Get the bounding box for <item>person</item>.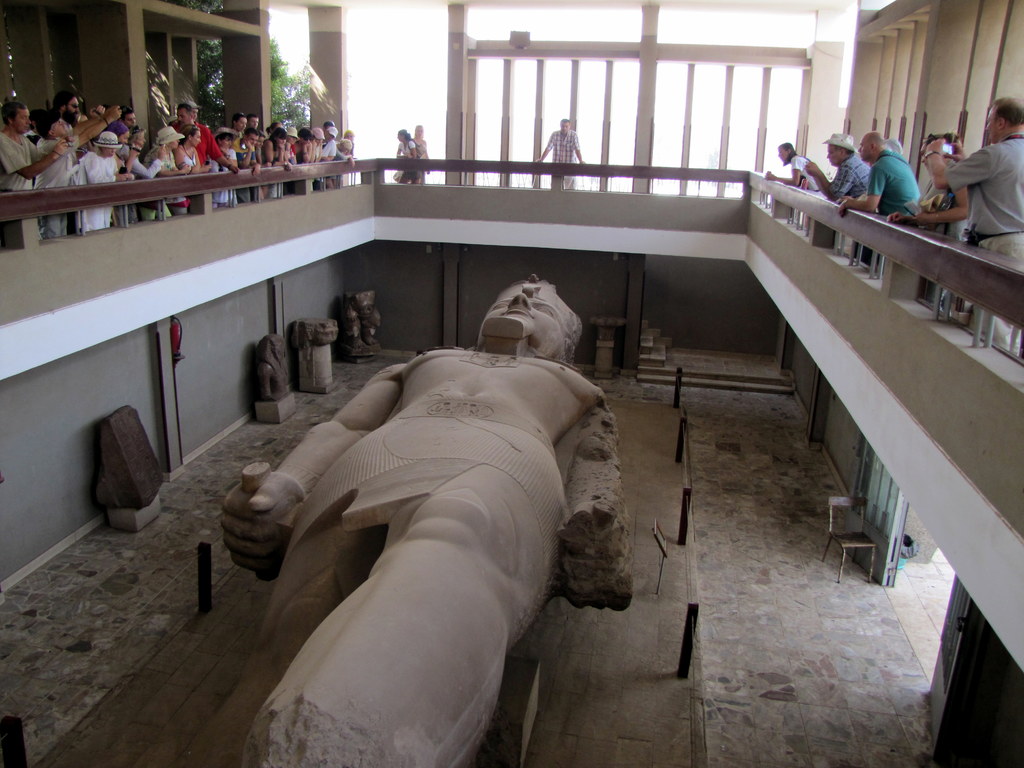
(805, 131, 872, 219).
